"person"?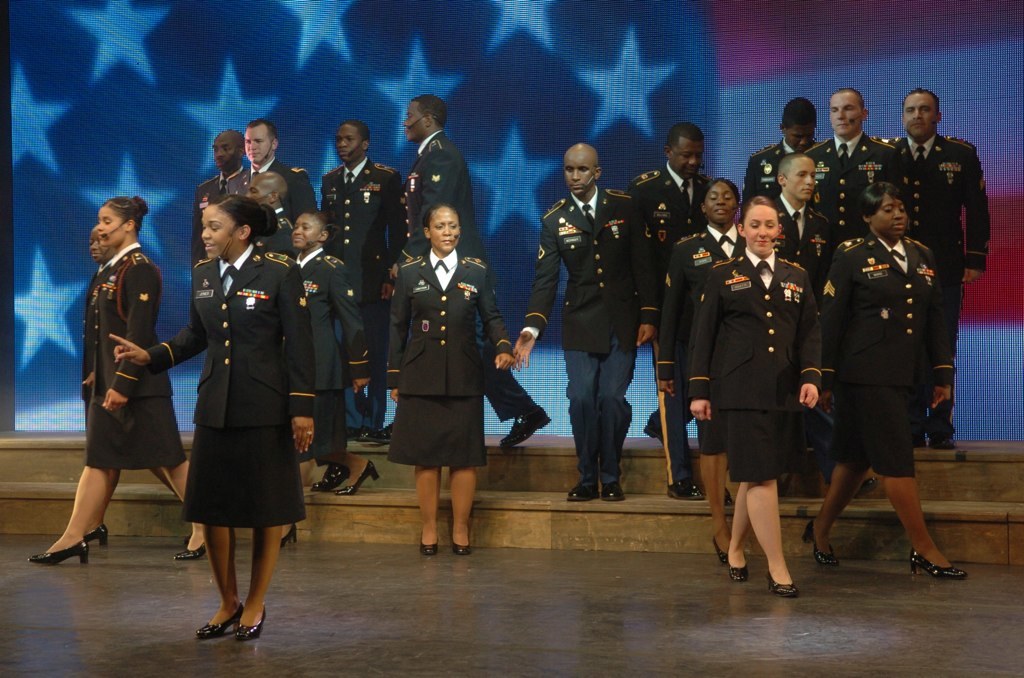
crop(382, 201, 517, 556)
